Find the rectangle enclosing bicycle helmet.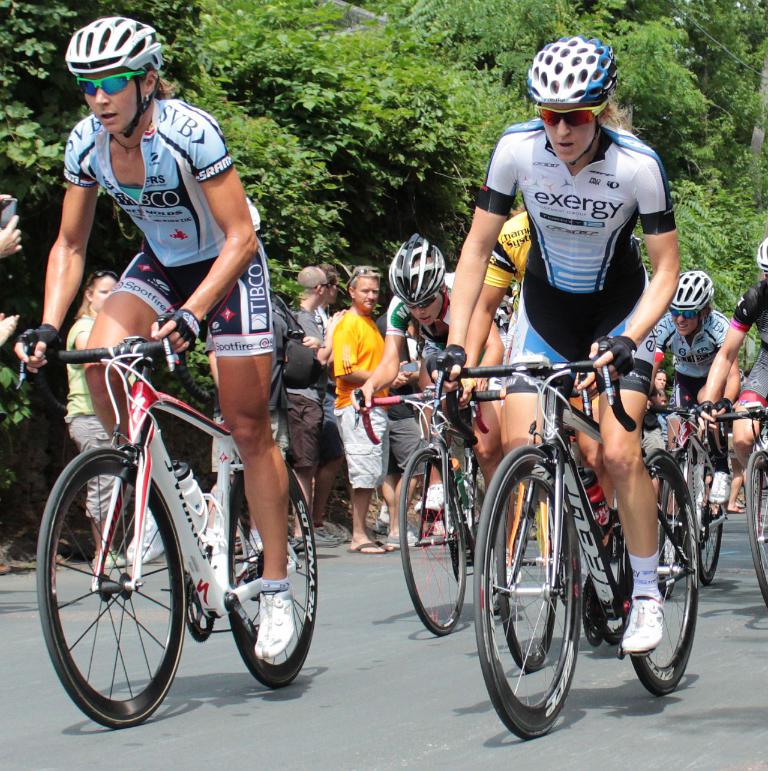
detection(65, 16, 161, 78).
